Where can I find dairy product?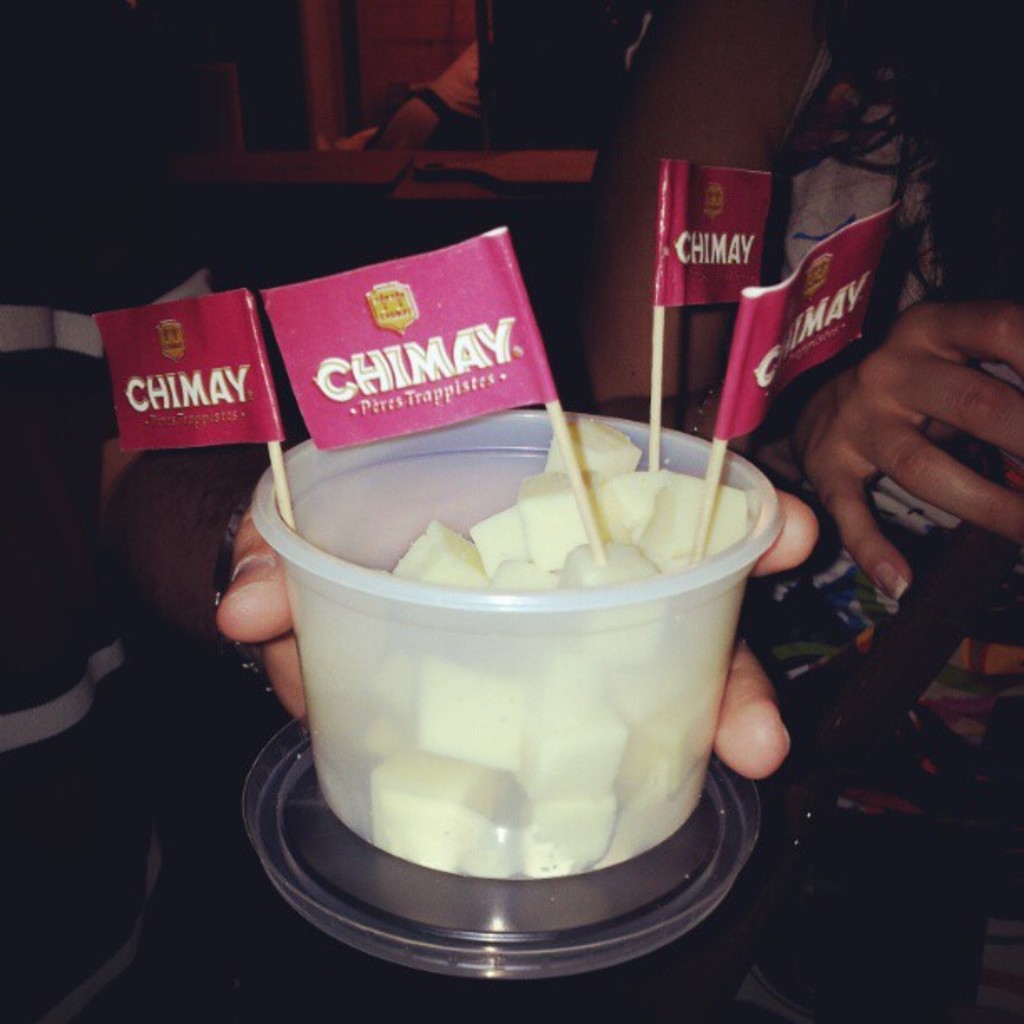
You can find it at bbox=[569, 658, 678, 719].
